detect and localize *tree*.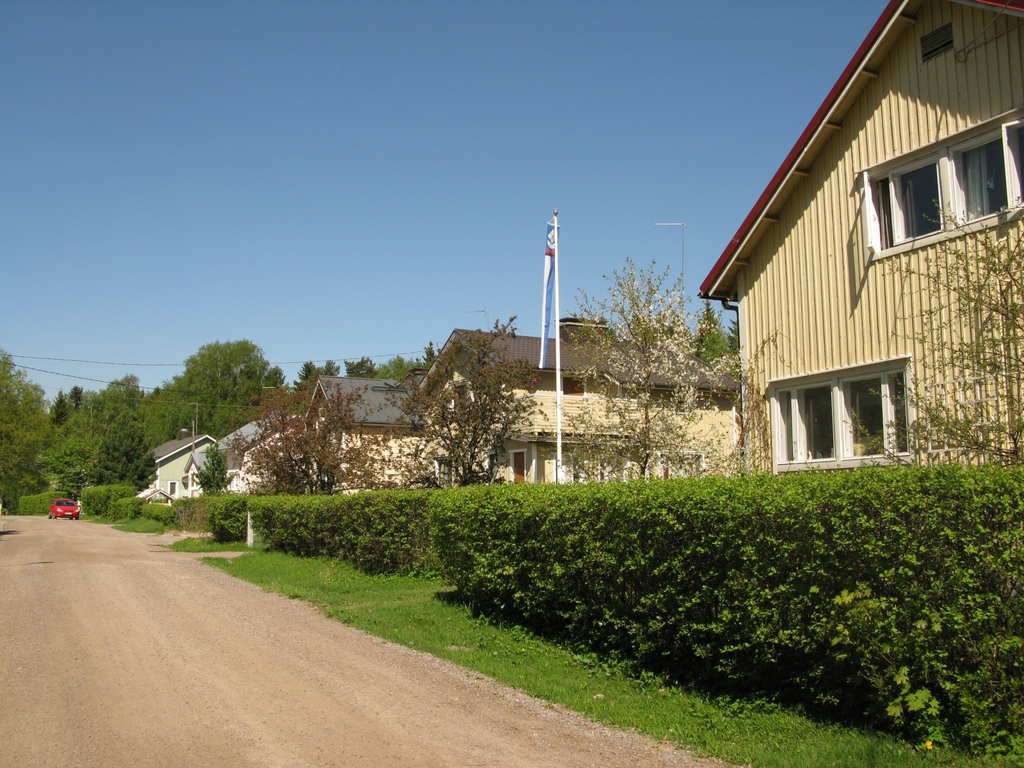
Localized at (x1=380, y1=317, x2=561, y2=492).
